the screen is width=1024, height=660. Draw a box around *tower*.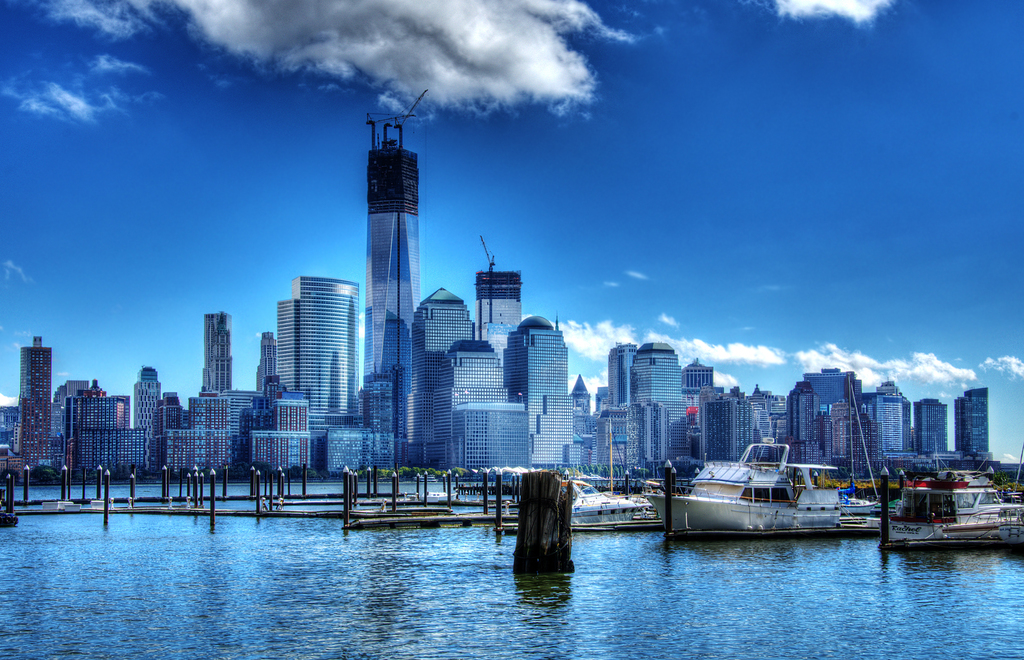
63, 392, 128, 481.
